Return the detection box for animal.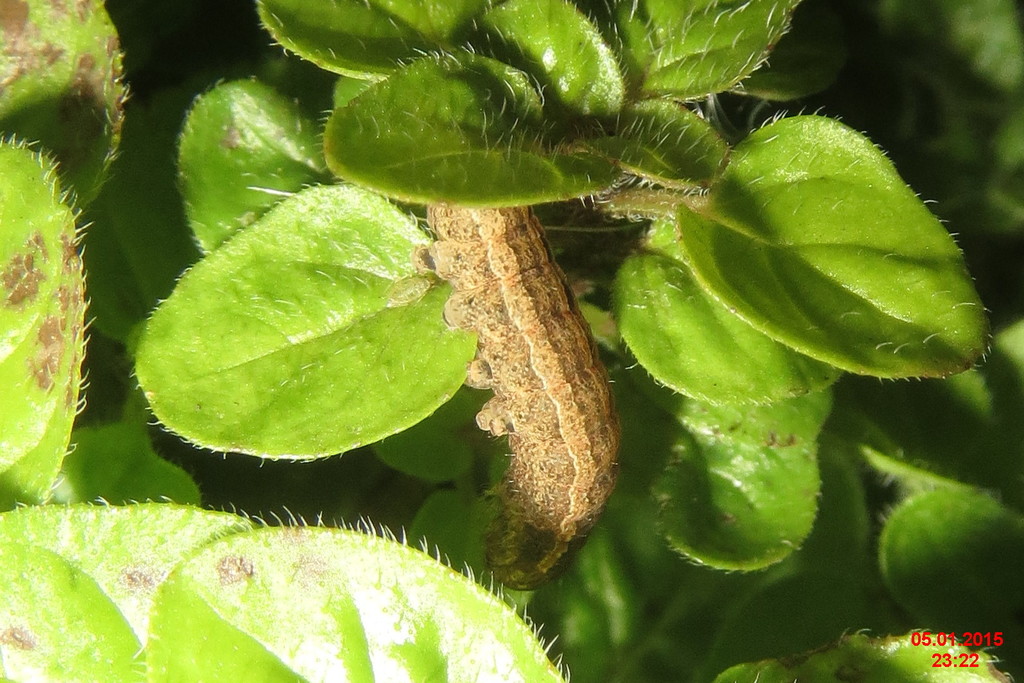
rect(422, 203, 624, 589).
